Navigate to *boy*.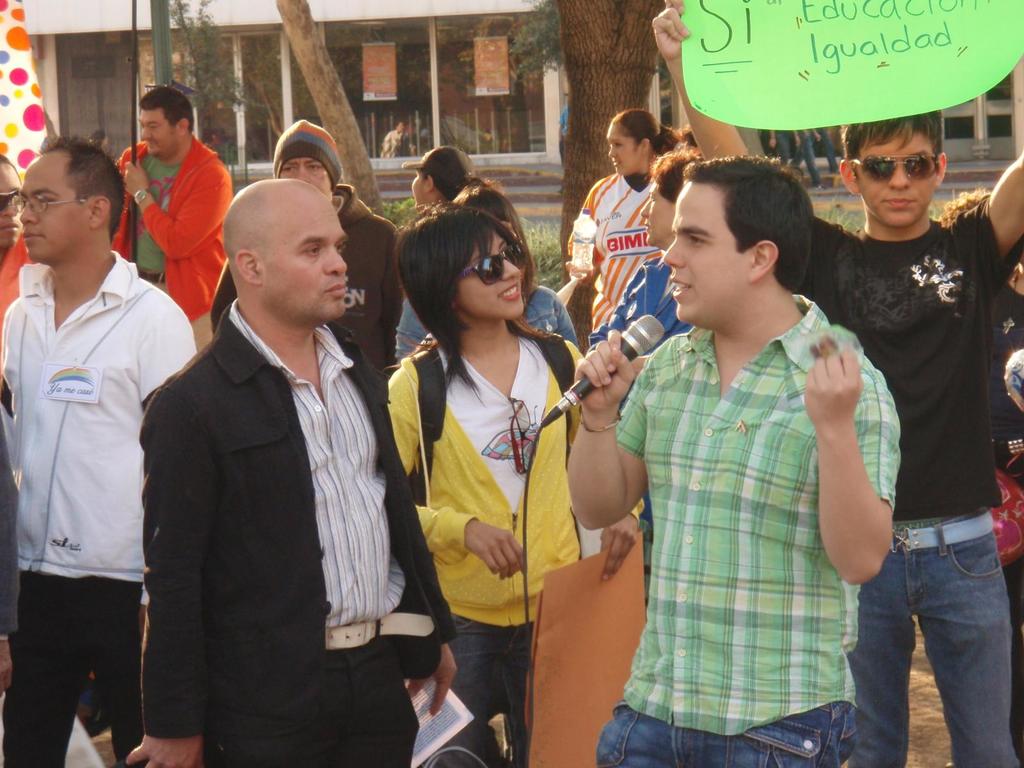
Navigation target: (left=573, top=152, right=900, bottom=767).
